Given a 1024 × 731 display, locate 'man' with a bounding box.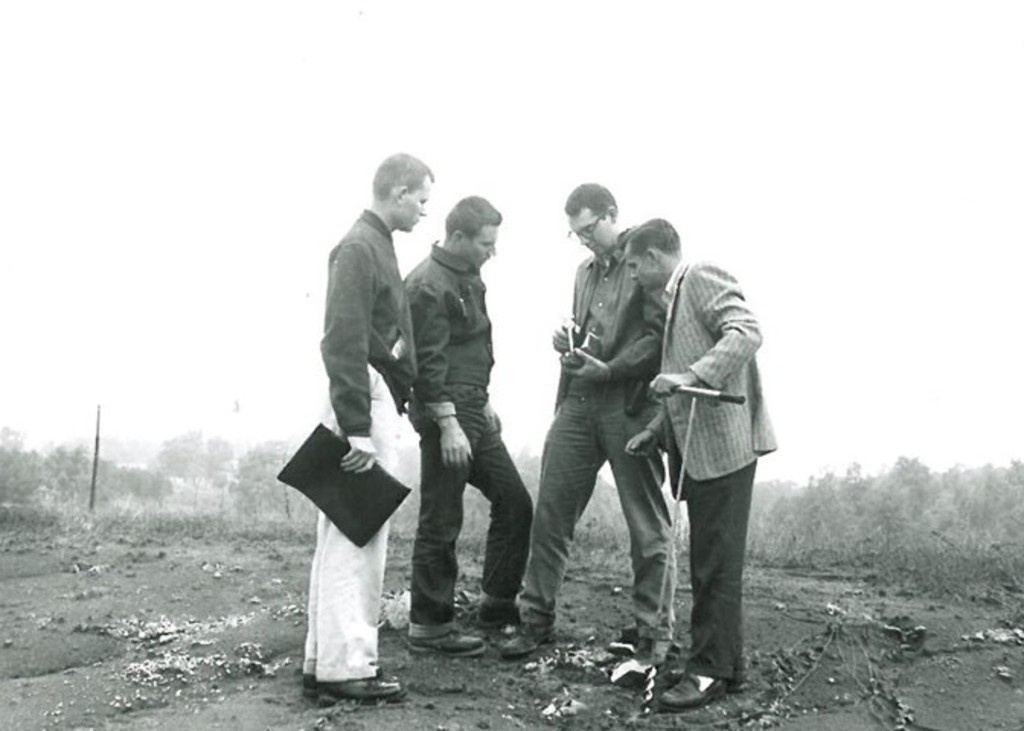
Located: <region>500, 180, 678, 669</region>.
